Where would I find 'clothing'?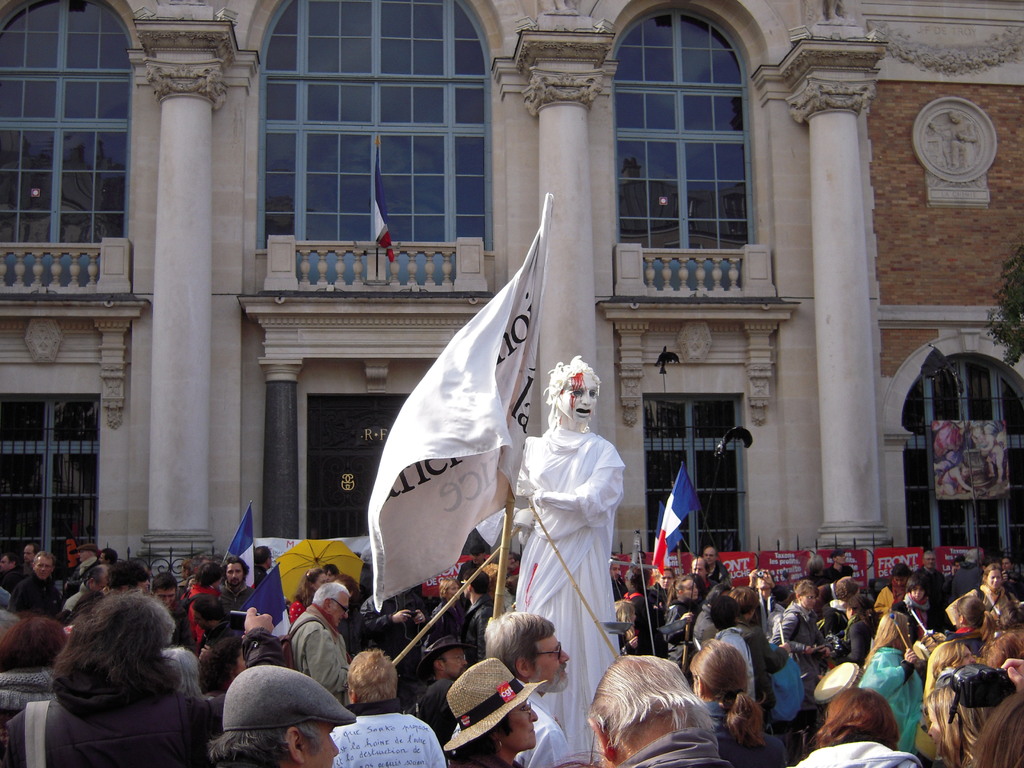
At rect(496, 320, 623, 729).
